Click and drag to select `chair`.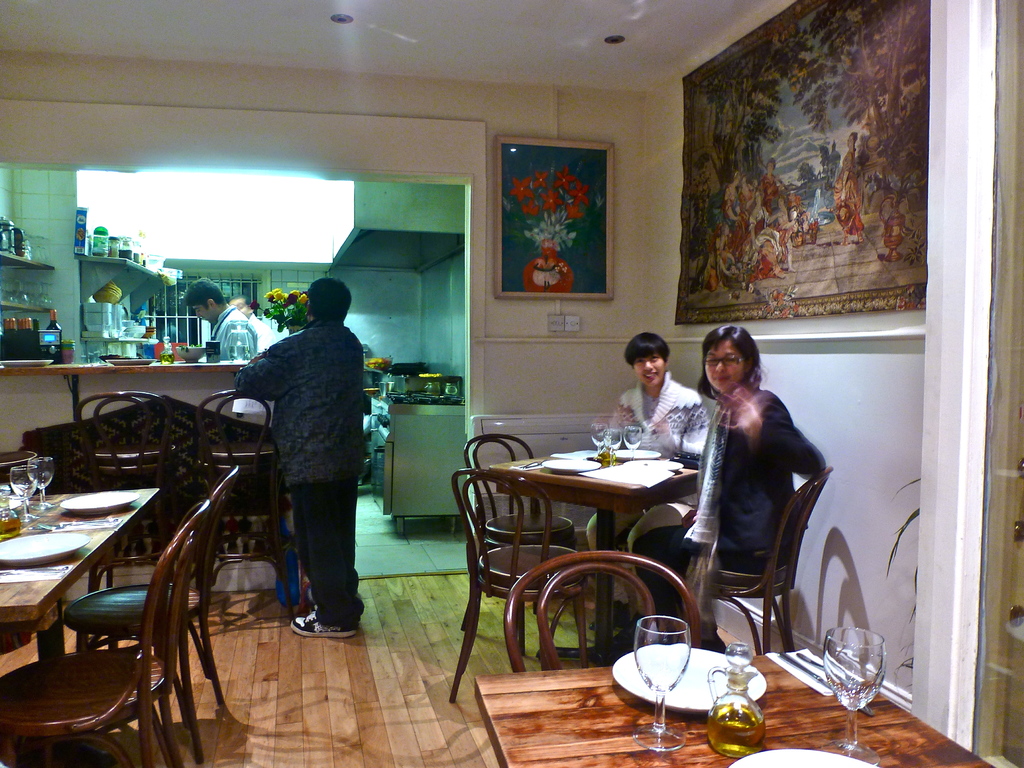
Selection: detection(449, 466, 593, 708).
